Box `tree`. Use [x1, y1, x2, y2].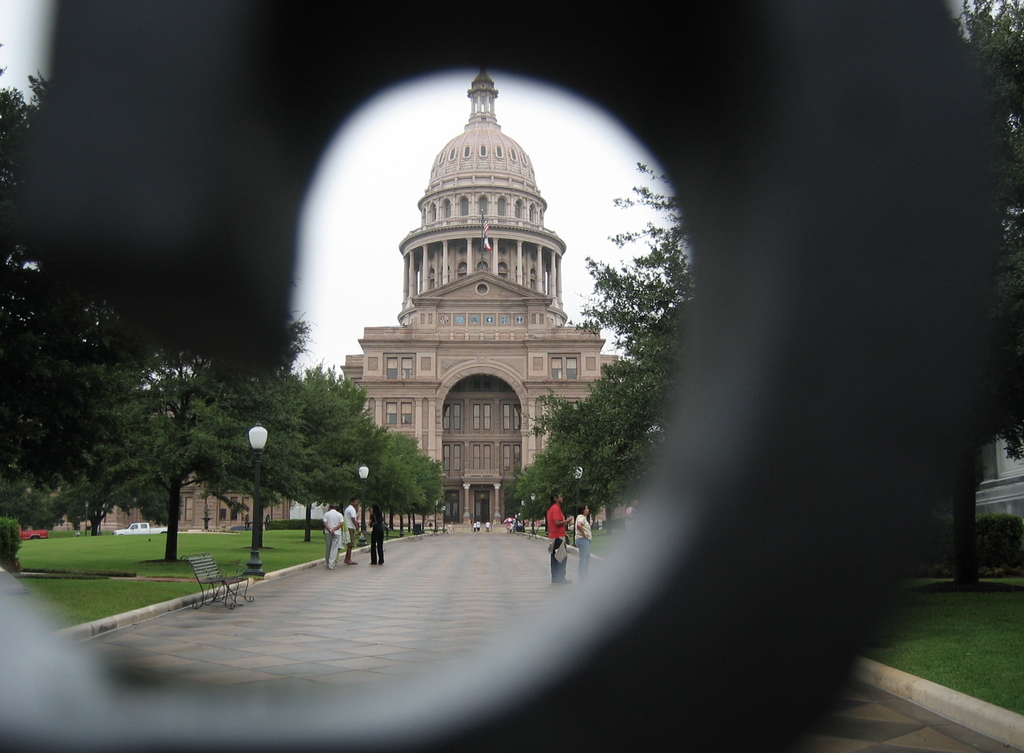
[83, 500, 109, 535].
